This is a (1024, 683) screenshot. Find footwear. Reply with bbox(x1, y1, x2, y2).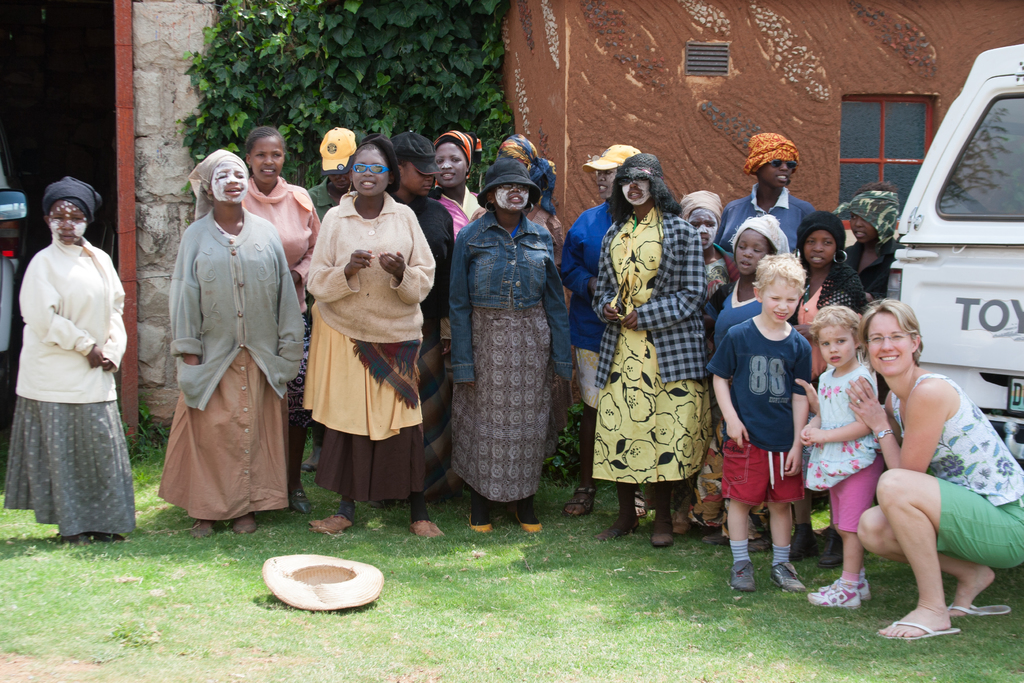
bbox(289, 484, 311, 514).
